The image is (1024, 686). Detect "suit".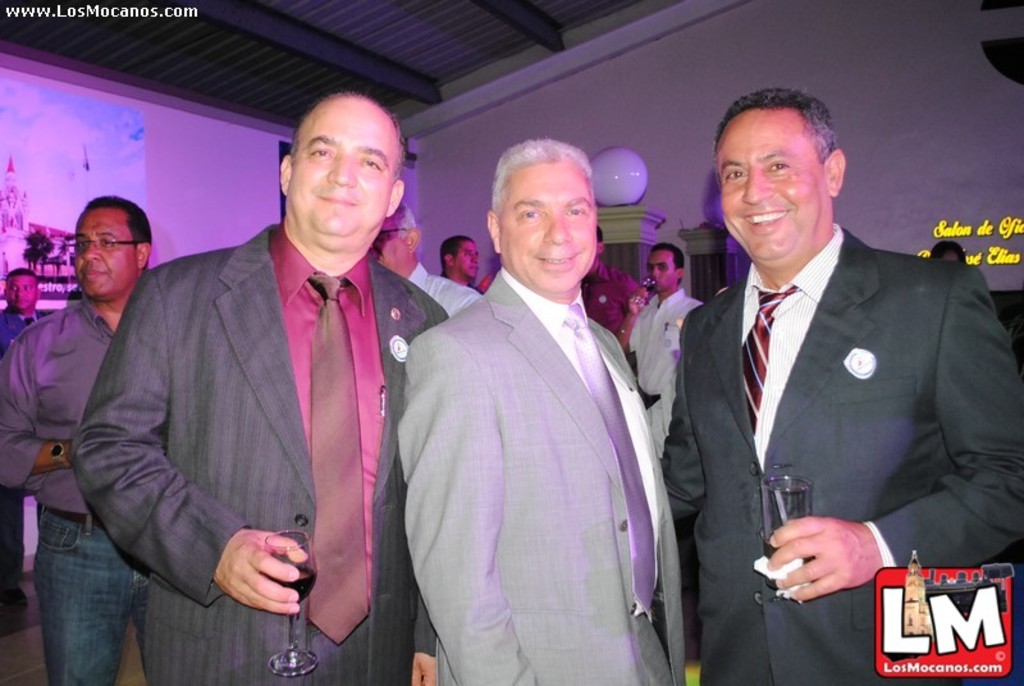
Detection: [left=397, top=262, right=689, bottom=685].
